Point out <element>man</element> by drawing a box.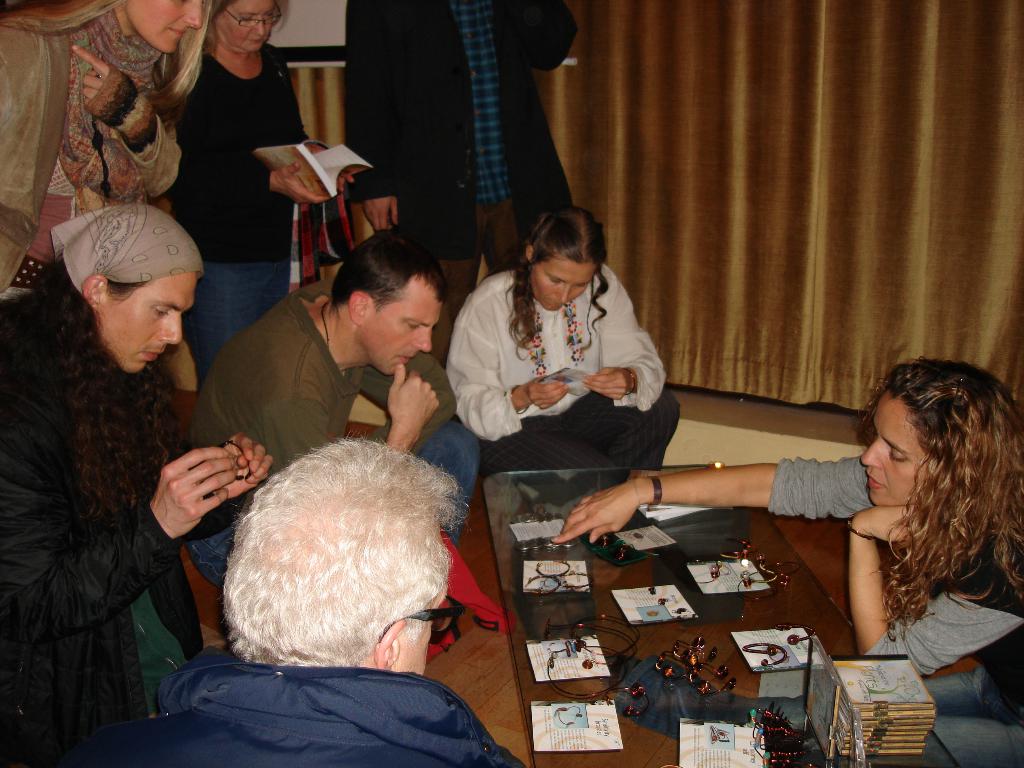
173:264:484:598.
